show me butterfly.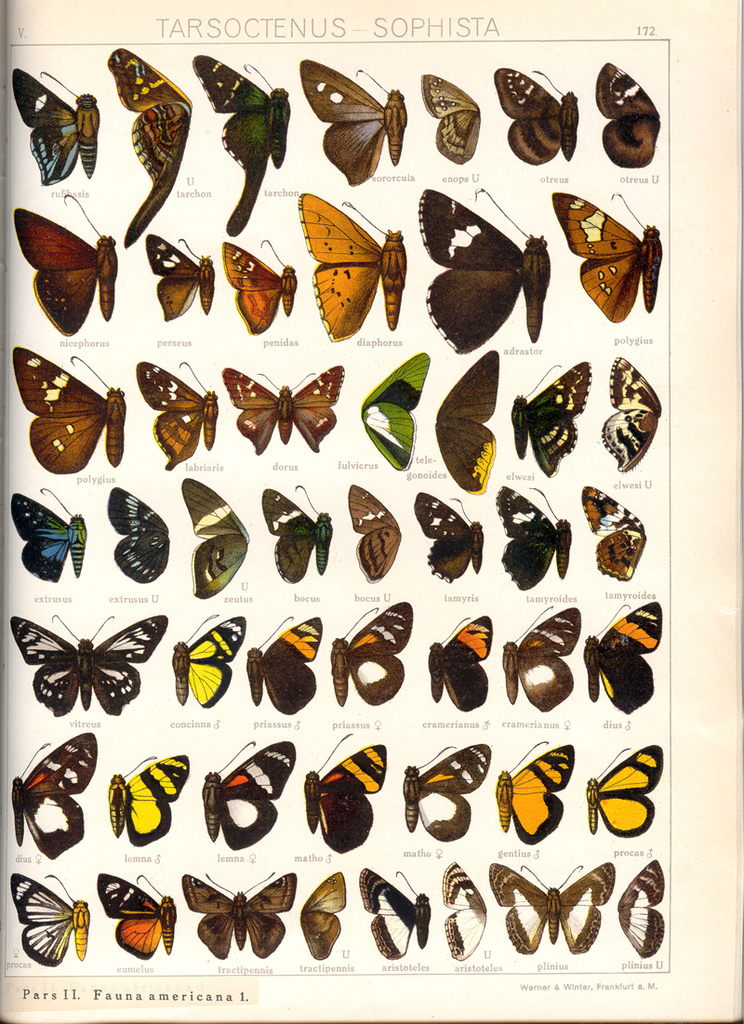
butterfly is here: 126/350/221/475.
